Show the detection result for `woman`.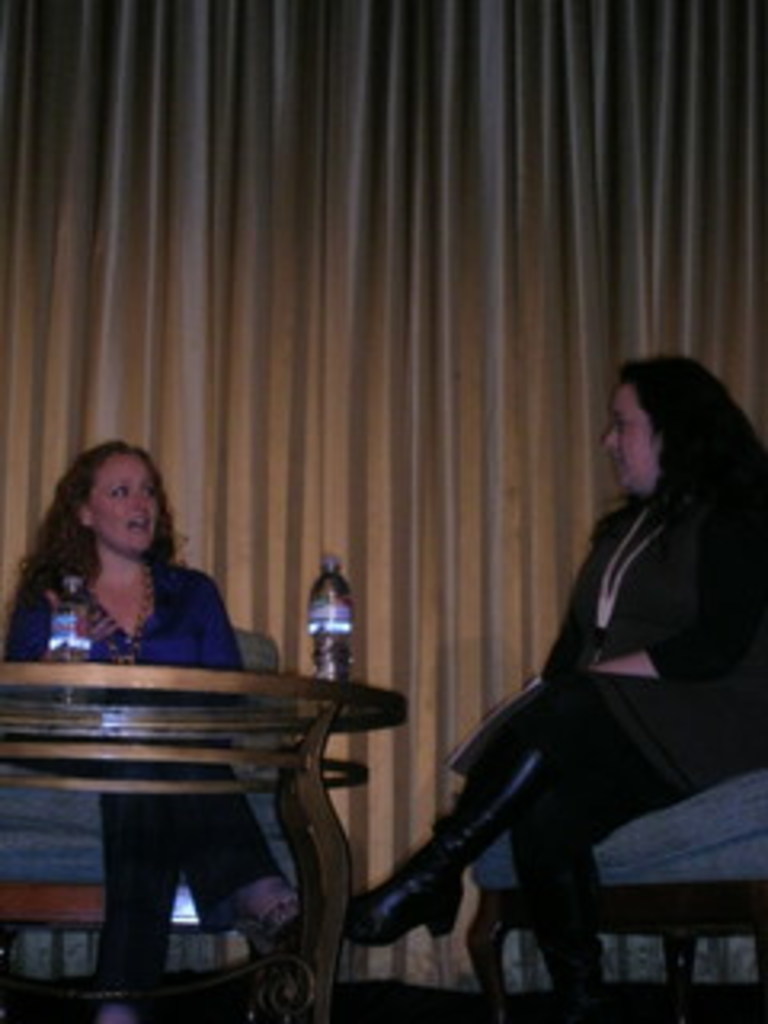
detection(6, 432, 253, 682).
